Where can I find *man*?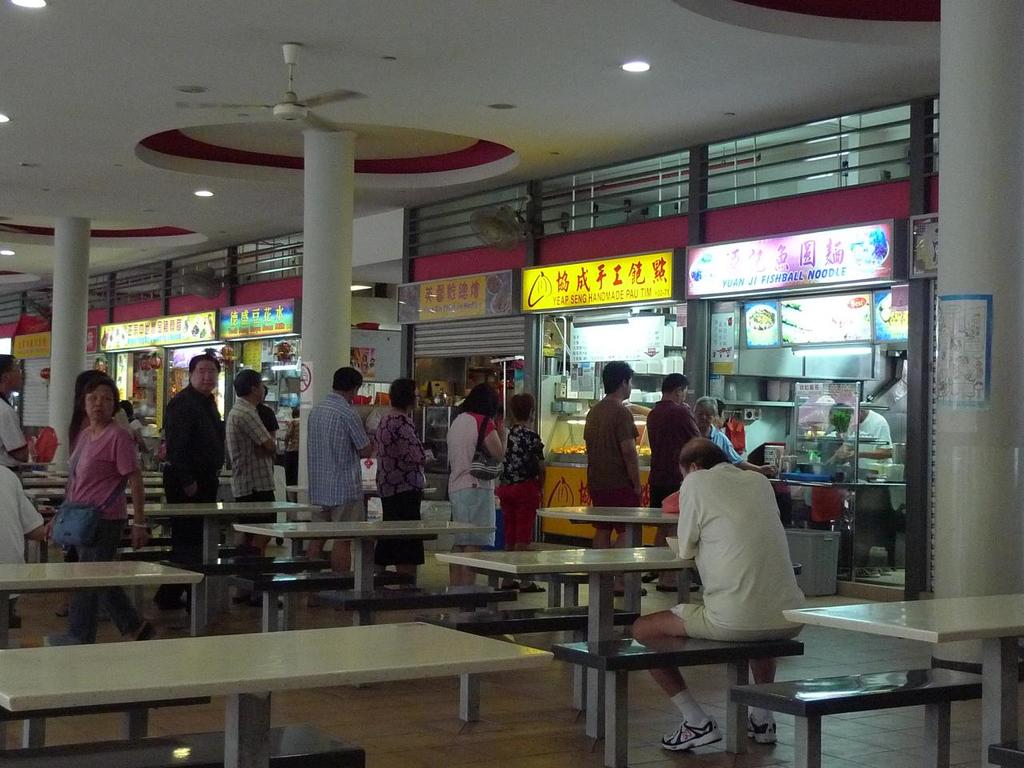
You can find it at [left=227, top=340, right=288, bottom=526].
